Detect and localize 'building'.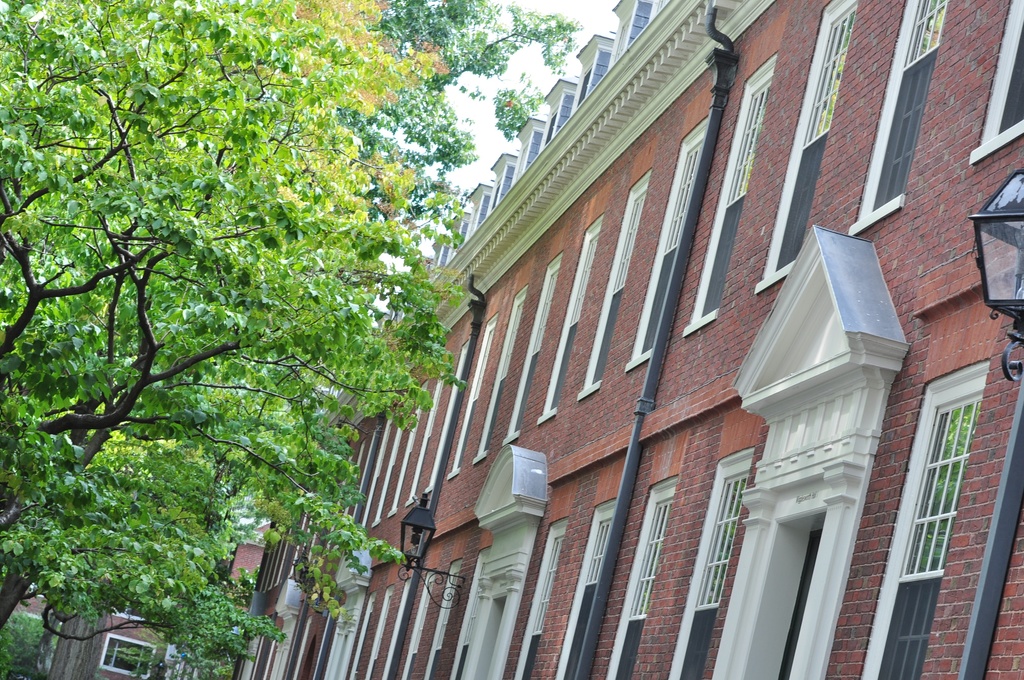
Localized at 285,4,989,679.
